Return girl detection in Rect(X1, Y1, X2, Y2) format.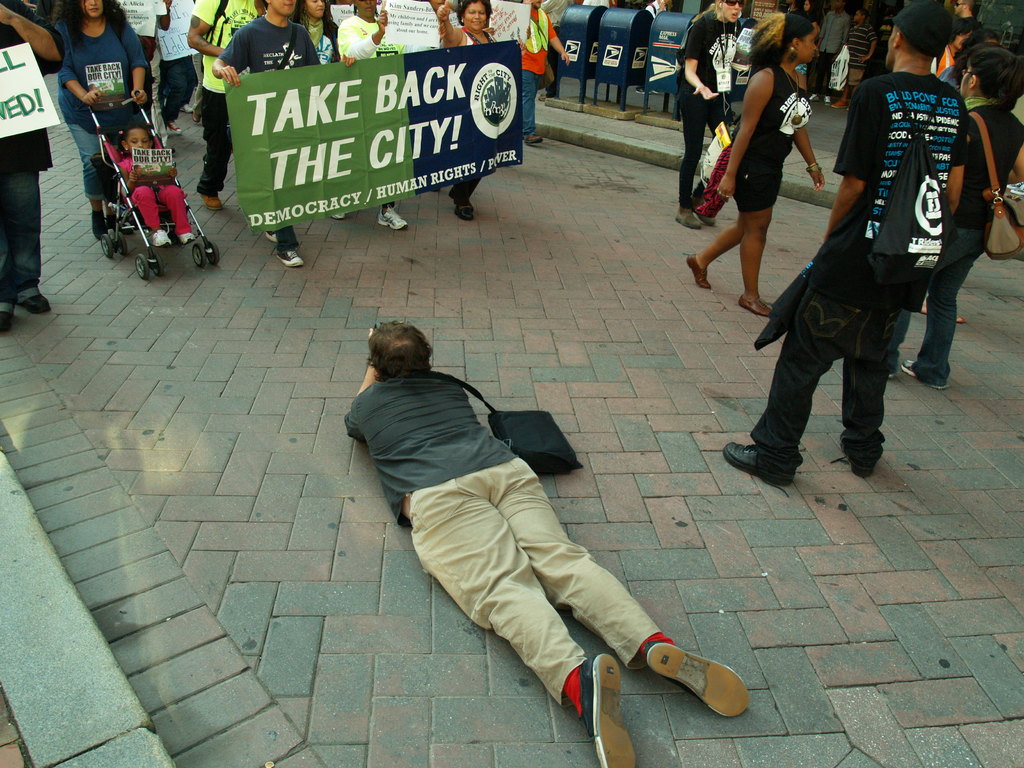
Rect(908, 45, 1023, 393).
